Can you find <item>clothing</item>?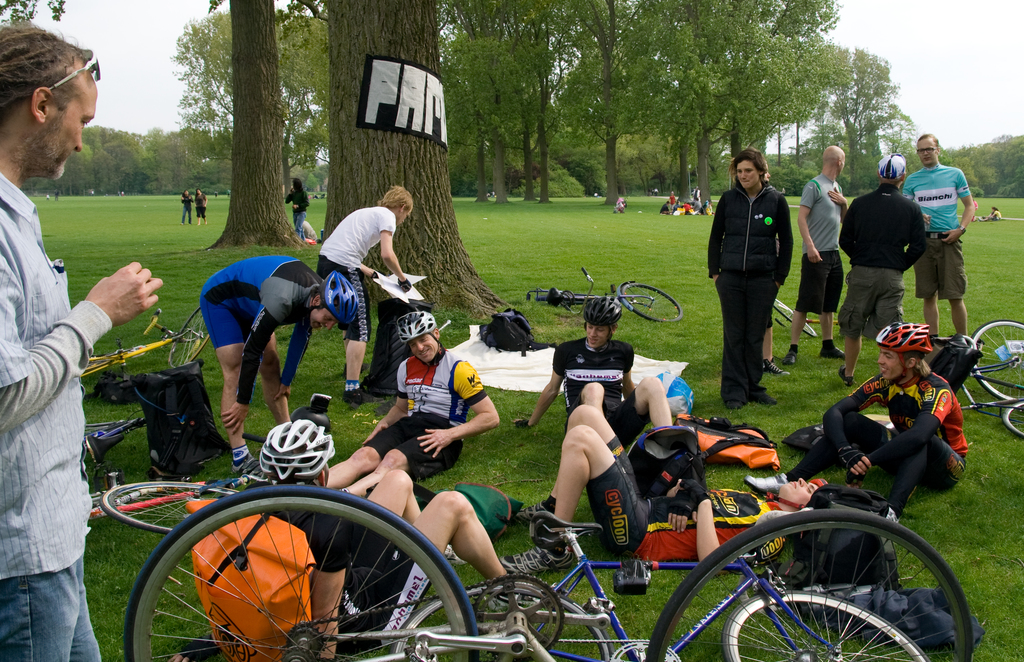
Yes, bounding box: <region>798, 170, 848, 309</region>.
